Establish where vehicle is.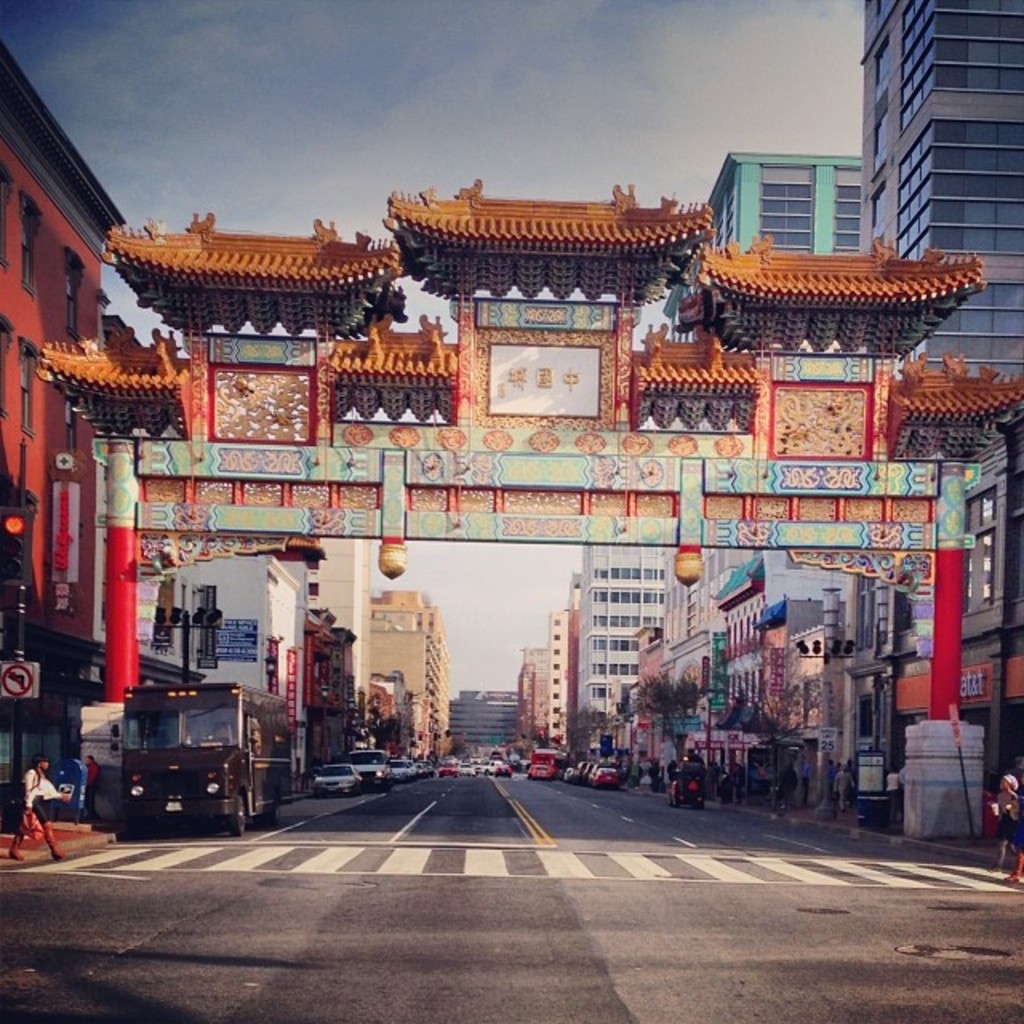
Established at <box>667,765,710,808</box>.
